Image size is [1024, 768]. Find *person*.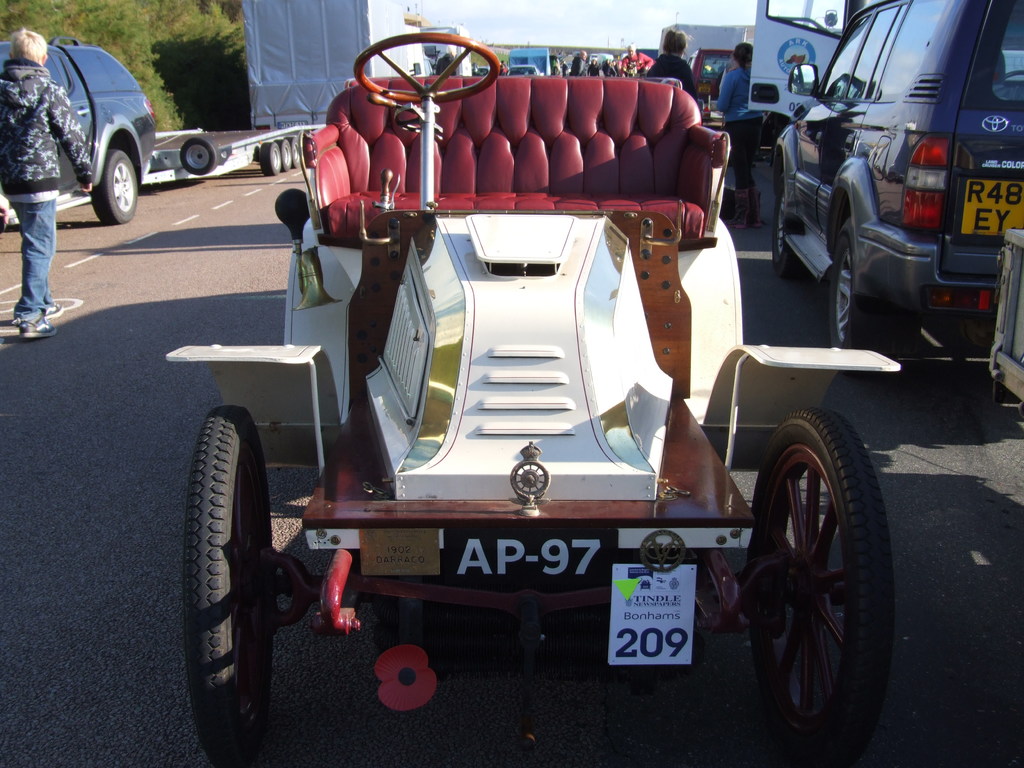
box=[0, 26, 91, 335].
